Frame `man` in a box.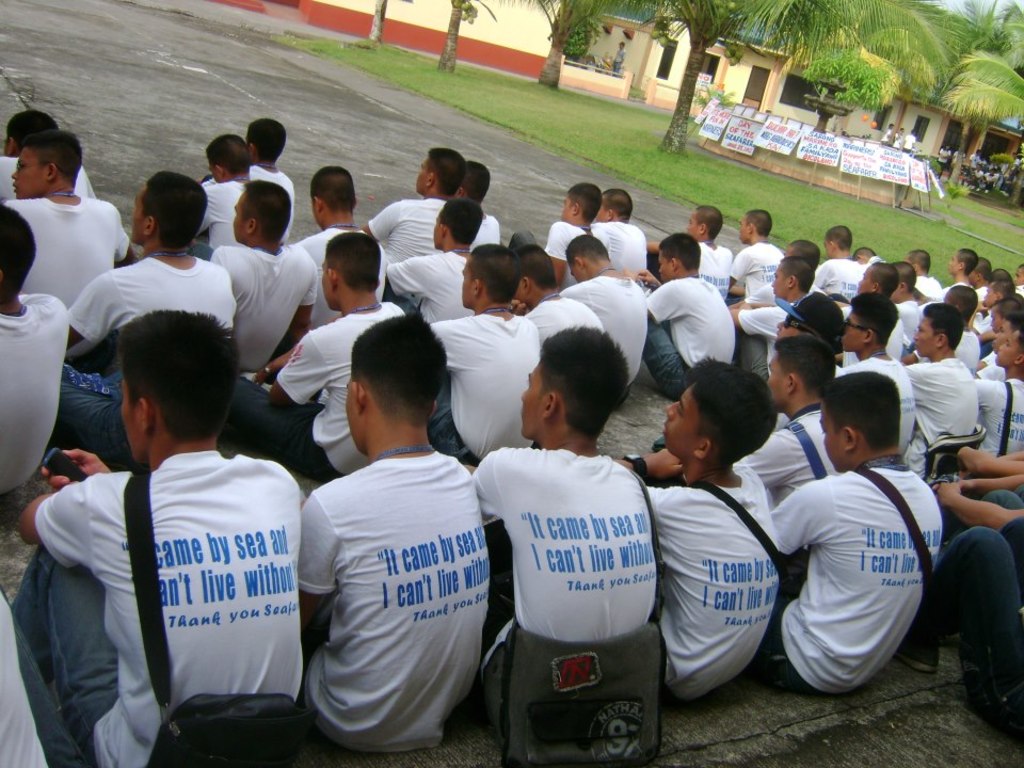
679, 206, 730, 276.
